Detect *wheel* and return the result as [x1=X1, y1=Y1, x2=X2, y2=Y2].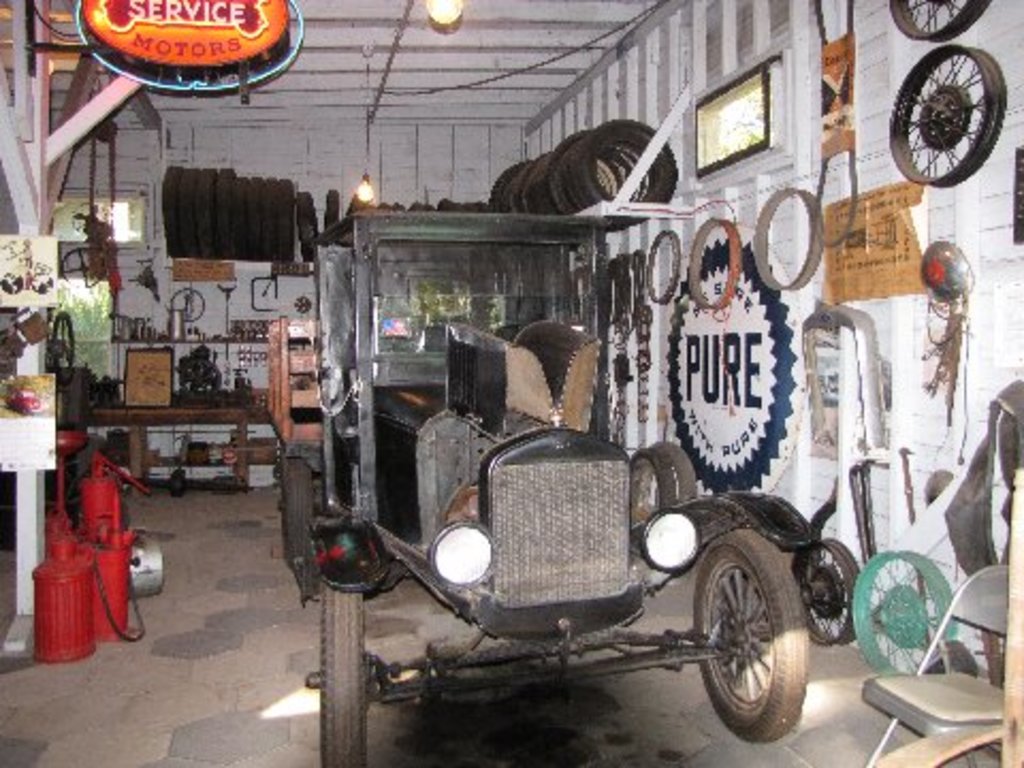
[x1=179, y1=166, x2=198, y2=254].
